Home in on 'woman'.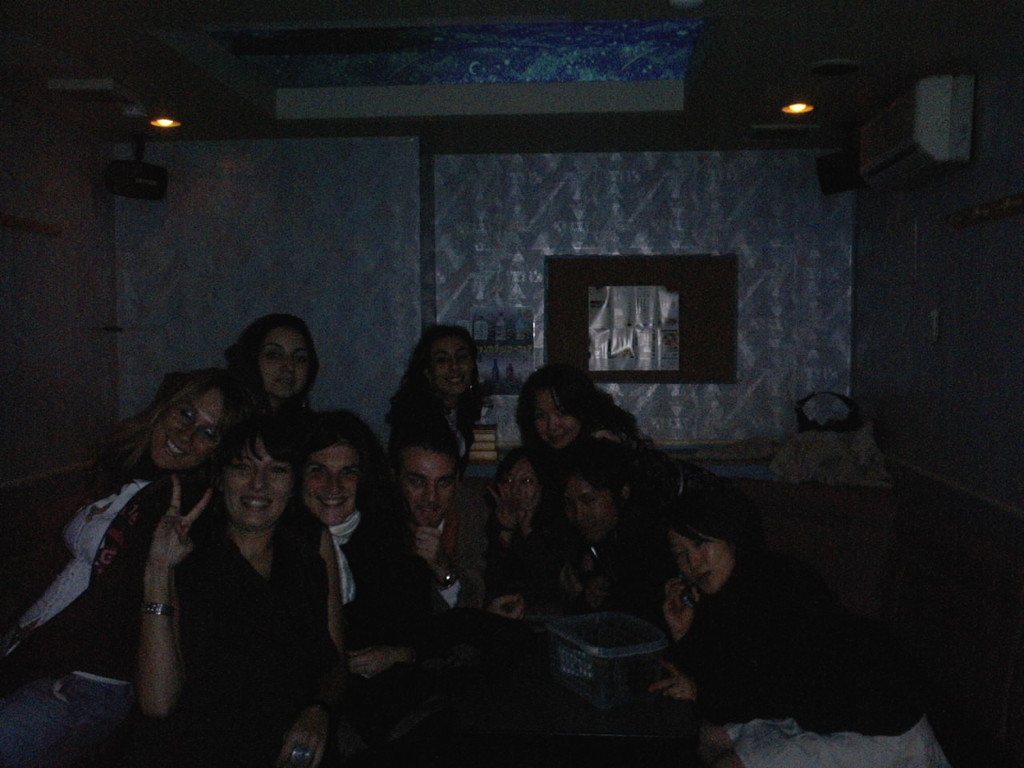
Homed in at [x1=651, y1=486, x2=959, y2=767].
